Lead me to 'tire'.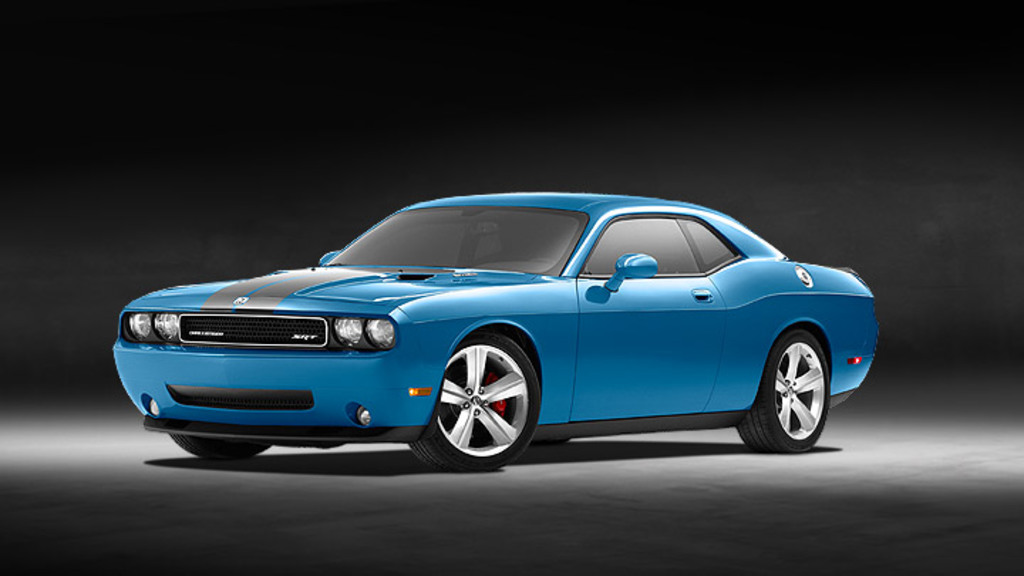
Lead to bbox=[422, 329, 536, 468].
